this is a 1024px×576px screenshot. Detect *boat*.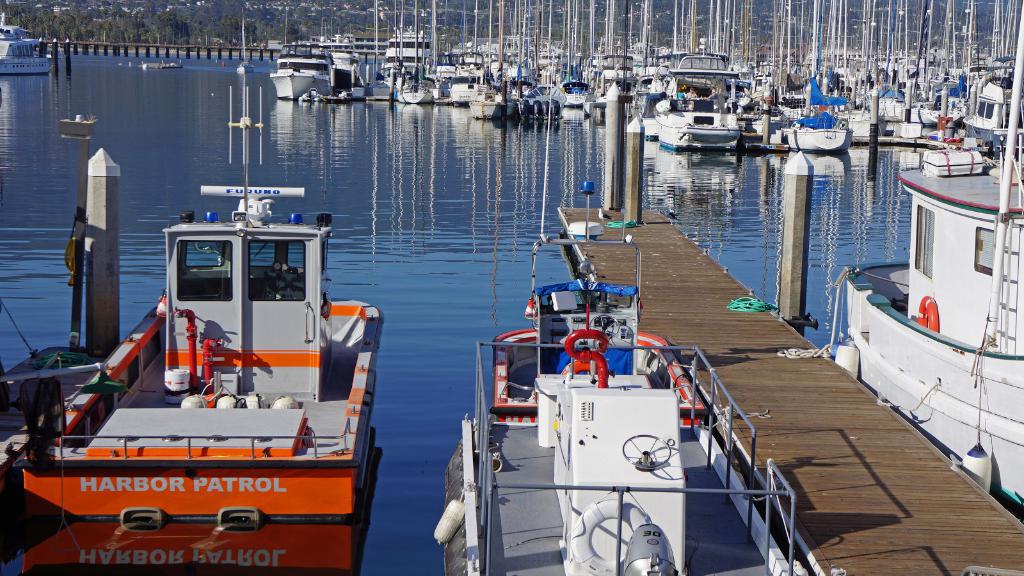
rect(17, 121, 405, 557).
